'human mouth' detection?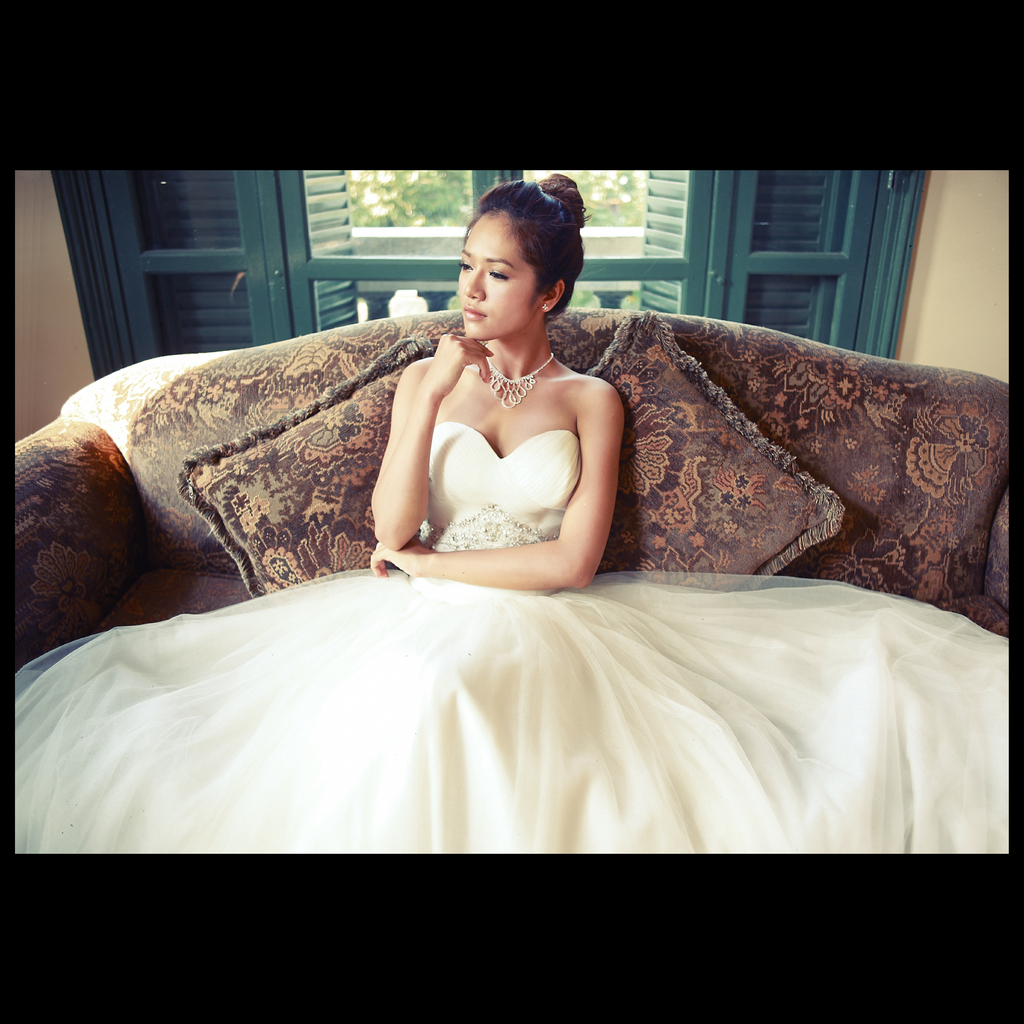
[463, 311, 482, 318]
